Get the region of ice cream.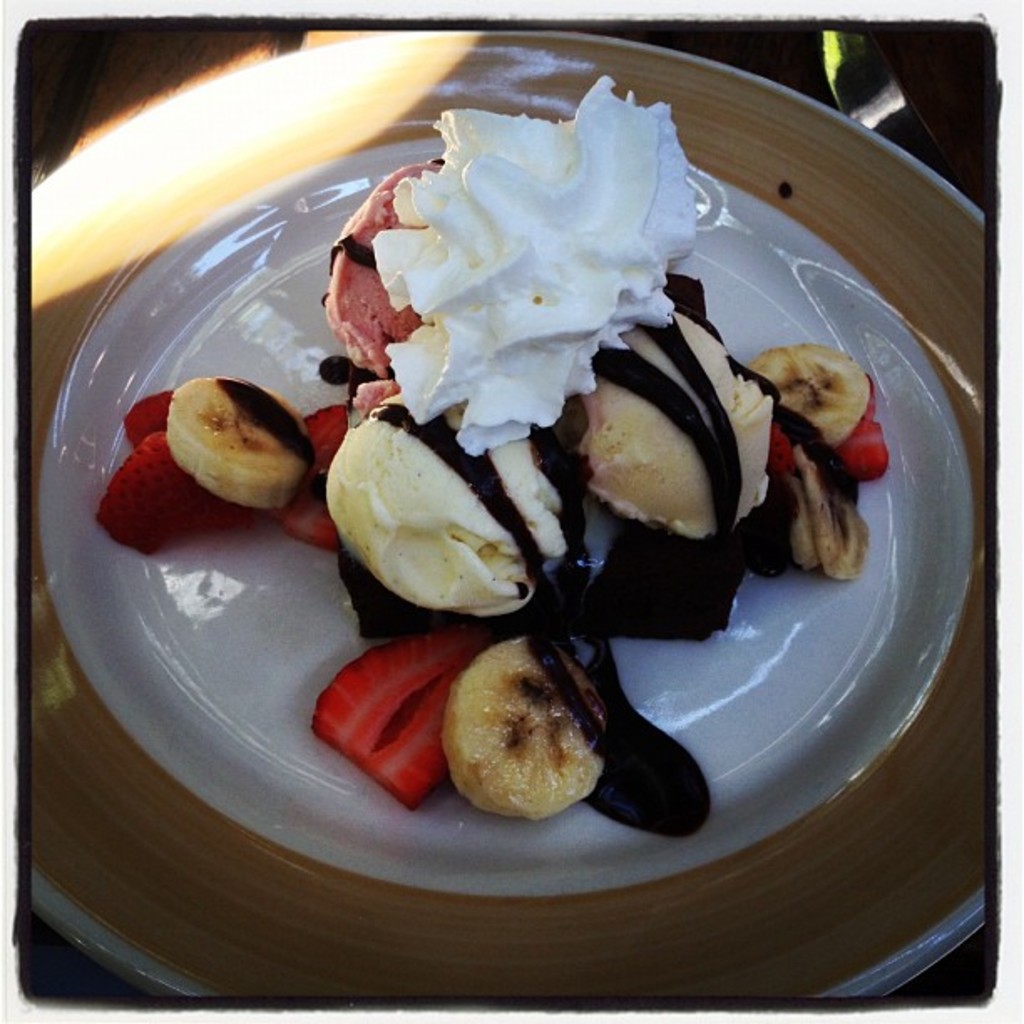
x1=318, y1=147, x2=457, y2=402.
